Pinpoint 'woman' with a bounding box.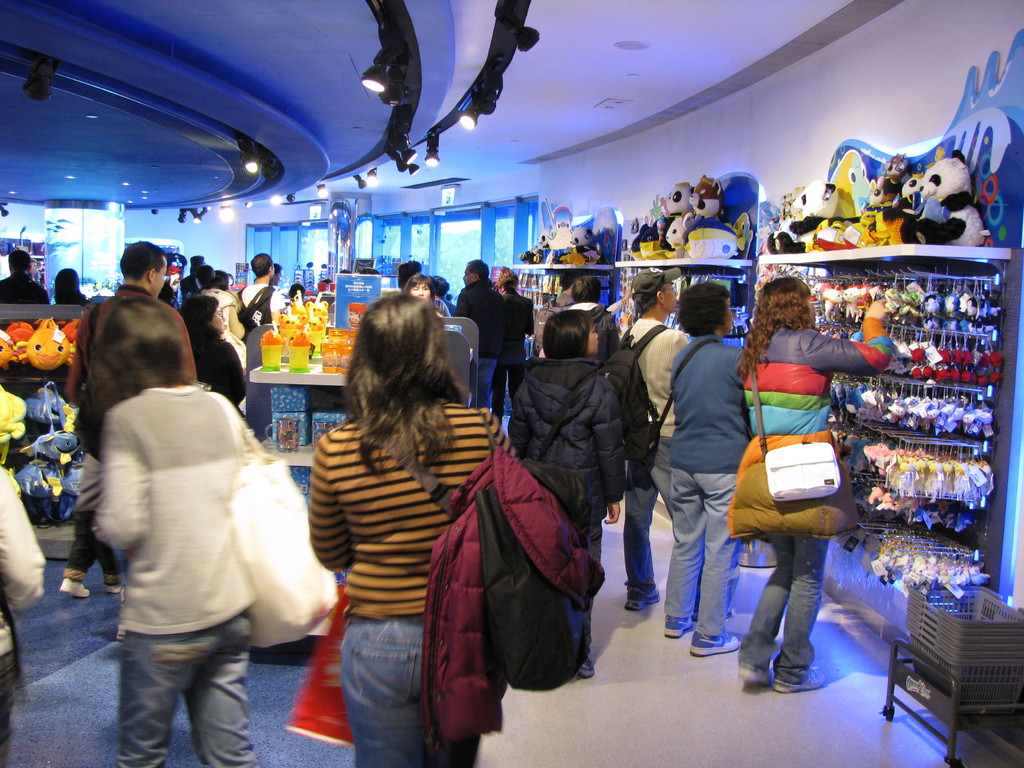
292:286:564:757.
